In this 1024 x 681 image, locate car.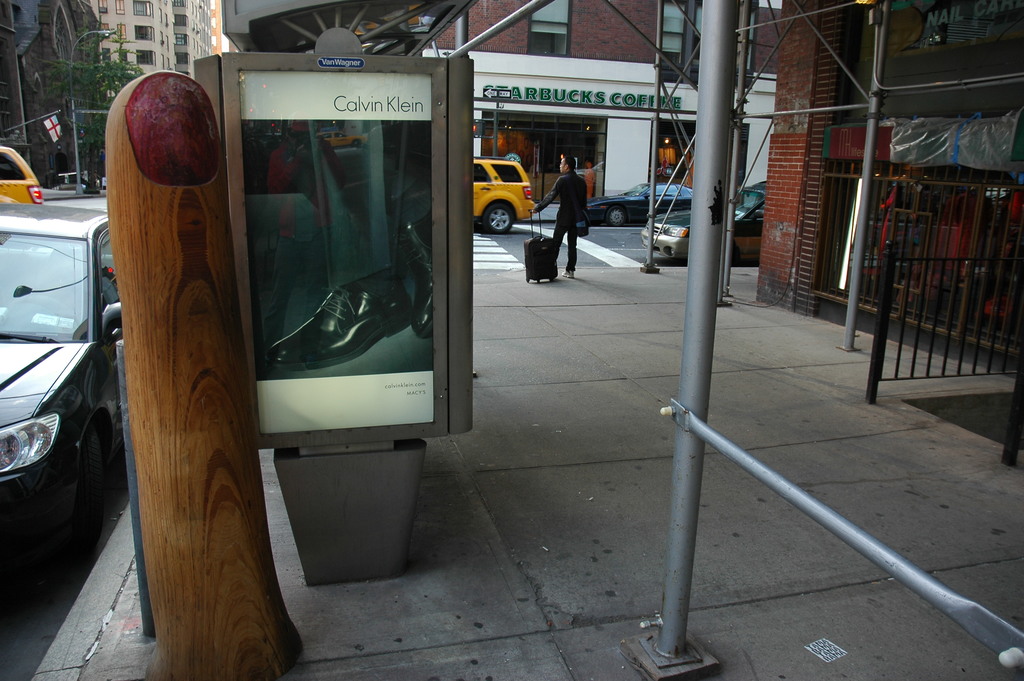
Bounding box: (left=637, top=175, right=767, bottom=264).
